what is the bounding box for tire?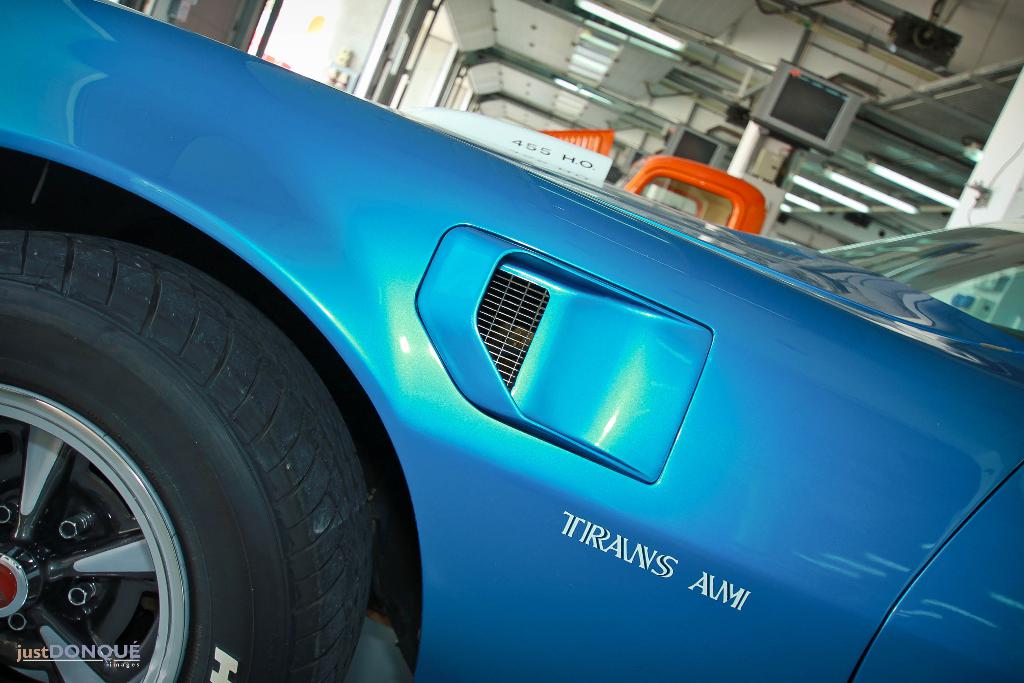
bbox=[0, 275, 374, 682].
